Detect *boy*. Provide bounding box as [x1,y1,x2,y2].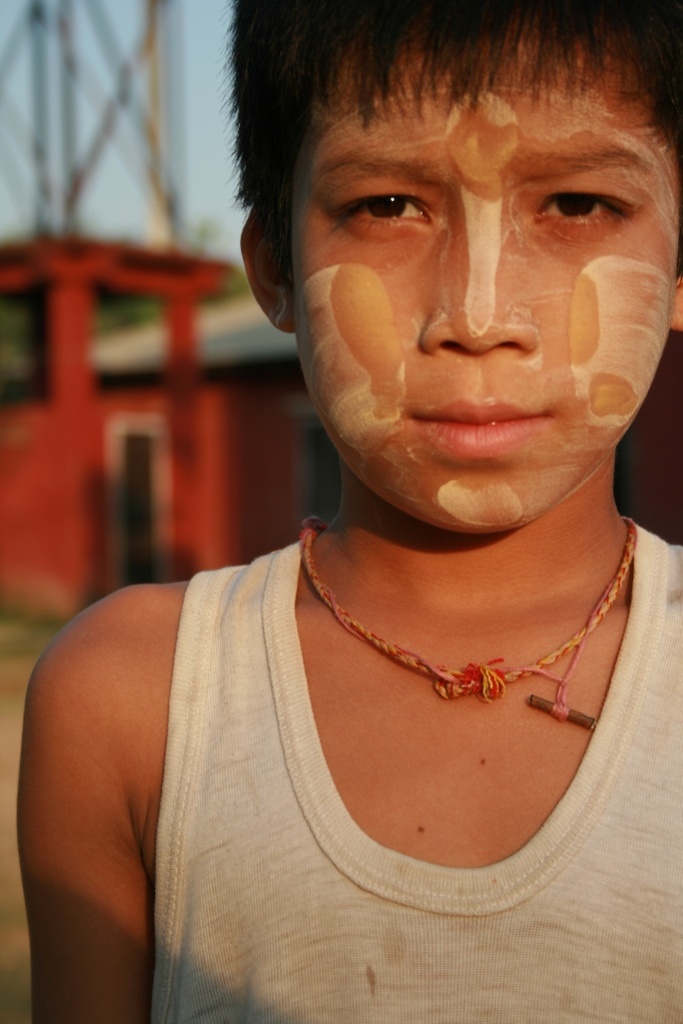
[22,0,682,1023].
